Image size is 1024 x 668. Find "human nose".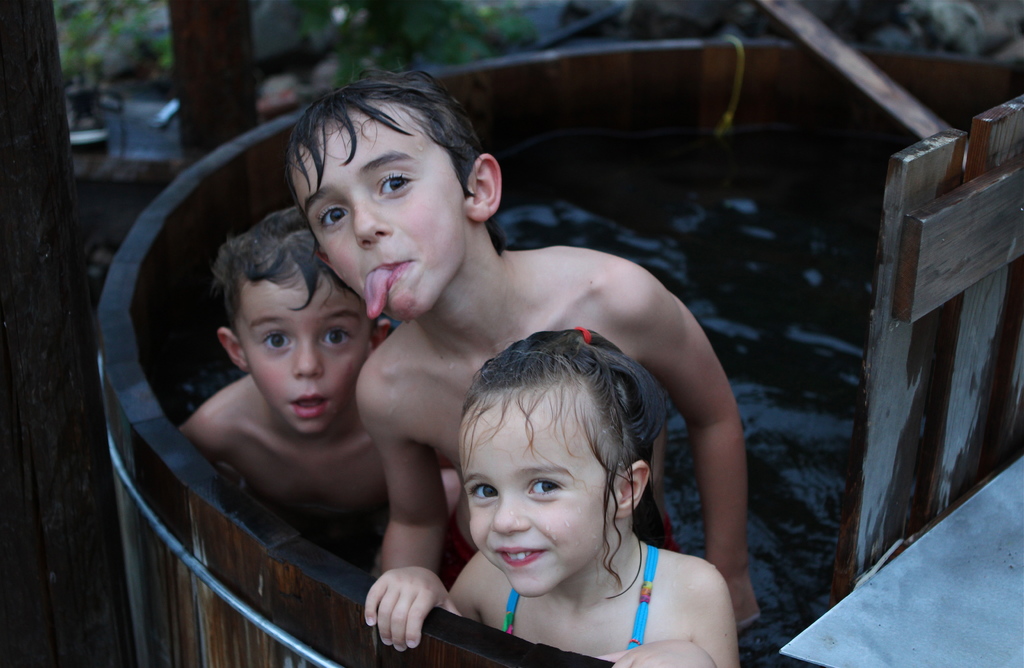
pyautogui.locateOnScreen(294, 339, 326, 380).
